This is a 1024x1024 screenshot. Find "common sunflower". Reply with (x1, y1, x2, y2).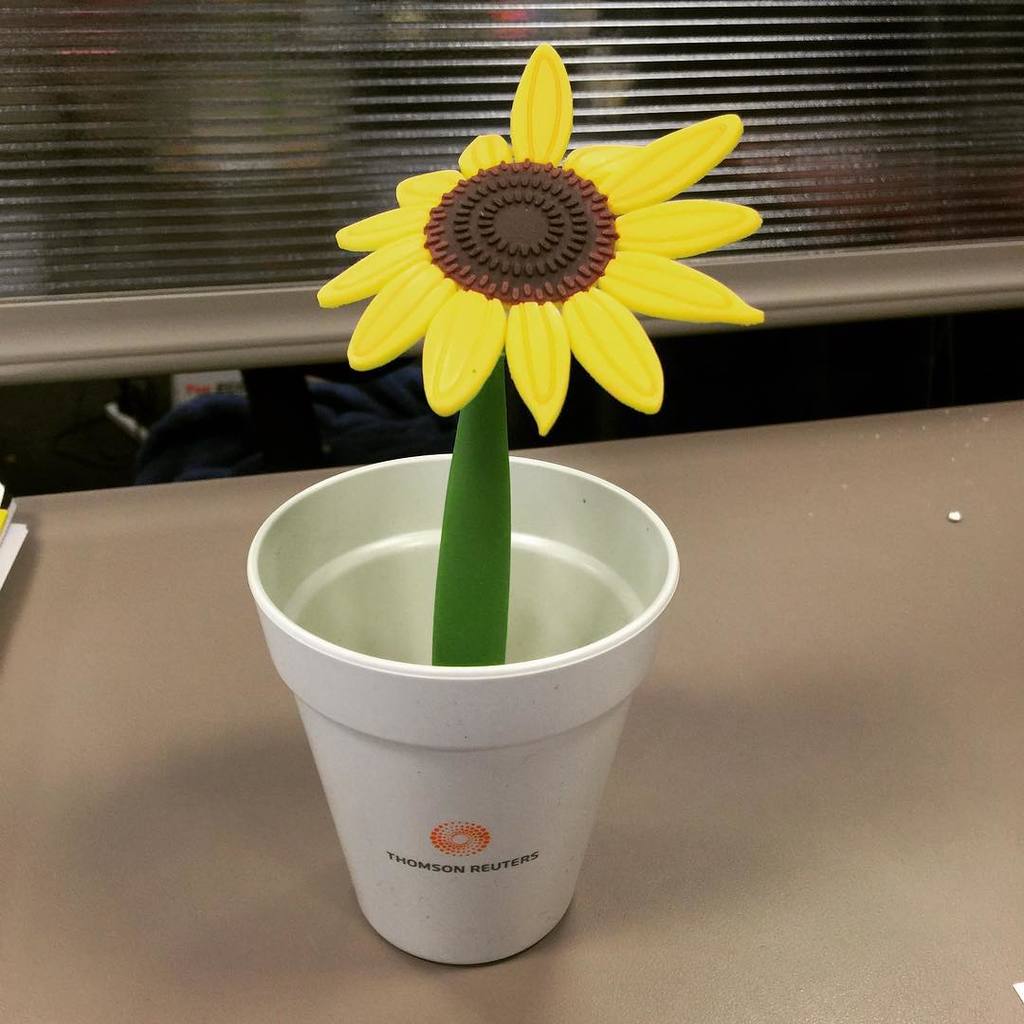
(323, 65, 755, 421).
